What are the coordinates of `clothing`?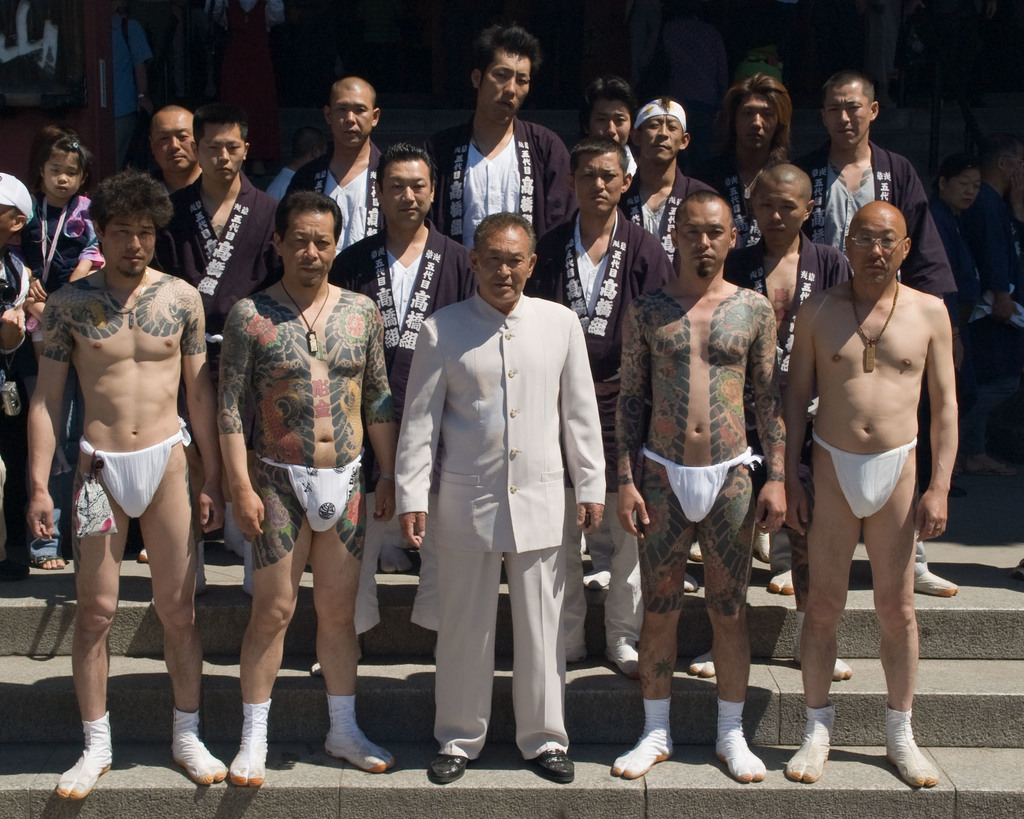
{"x1": 268, "y1": 132, "x2": 394, "y2": 274}.
